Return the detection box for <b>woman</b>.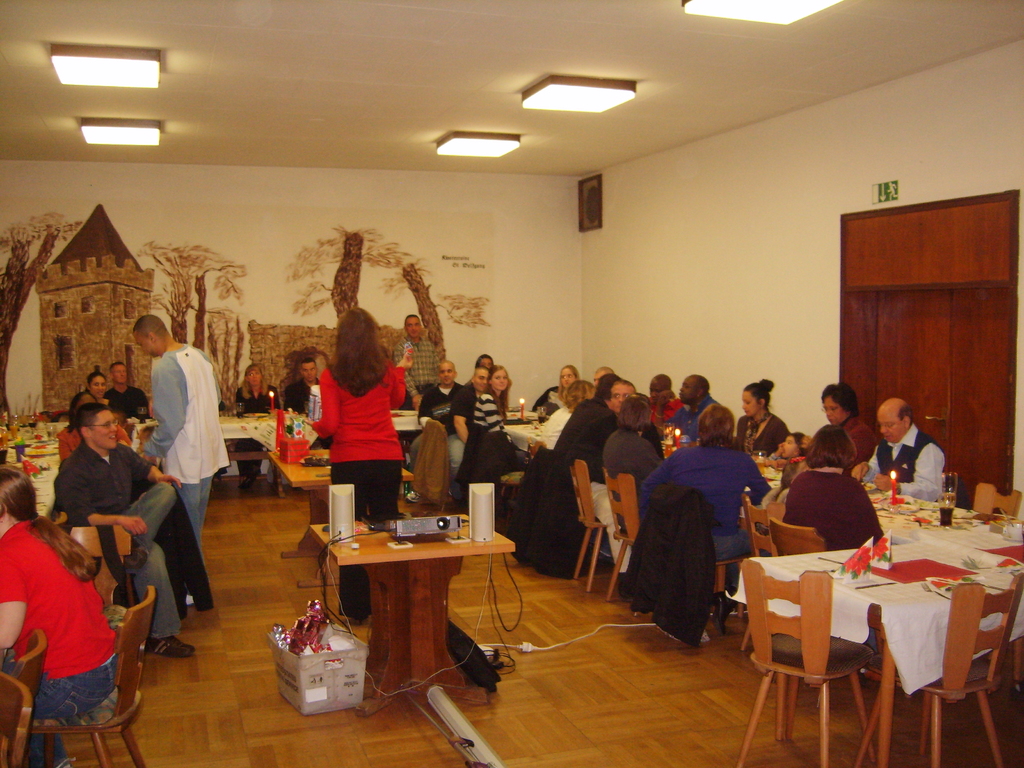
[left=456, top=364, right=531, bottom=521].
